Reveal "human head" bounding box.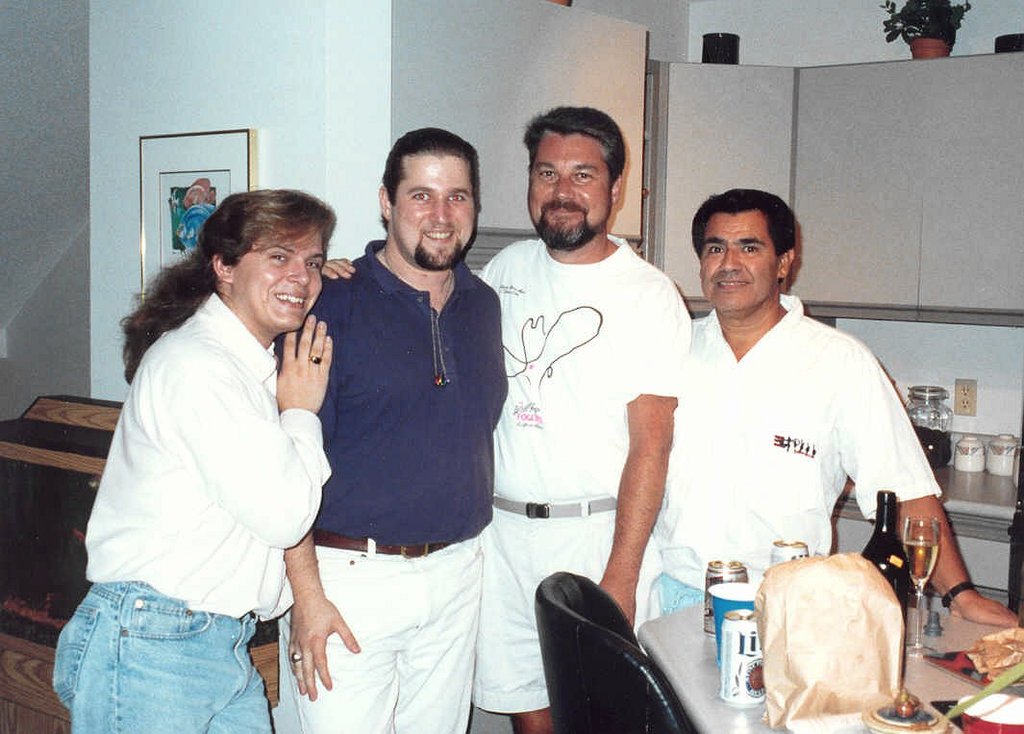
Revealed: 381:126:482:270.
